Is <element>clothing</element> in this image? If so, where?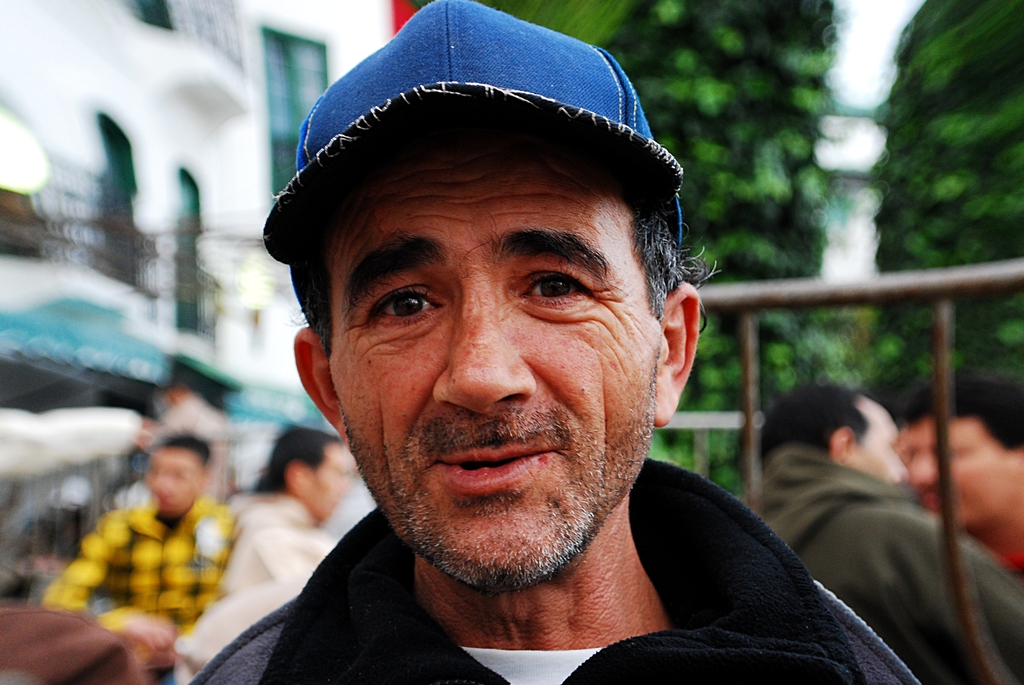
Yes, at (750, 446, 1023, 684).
